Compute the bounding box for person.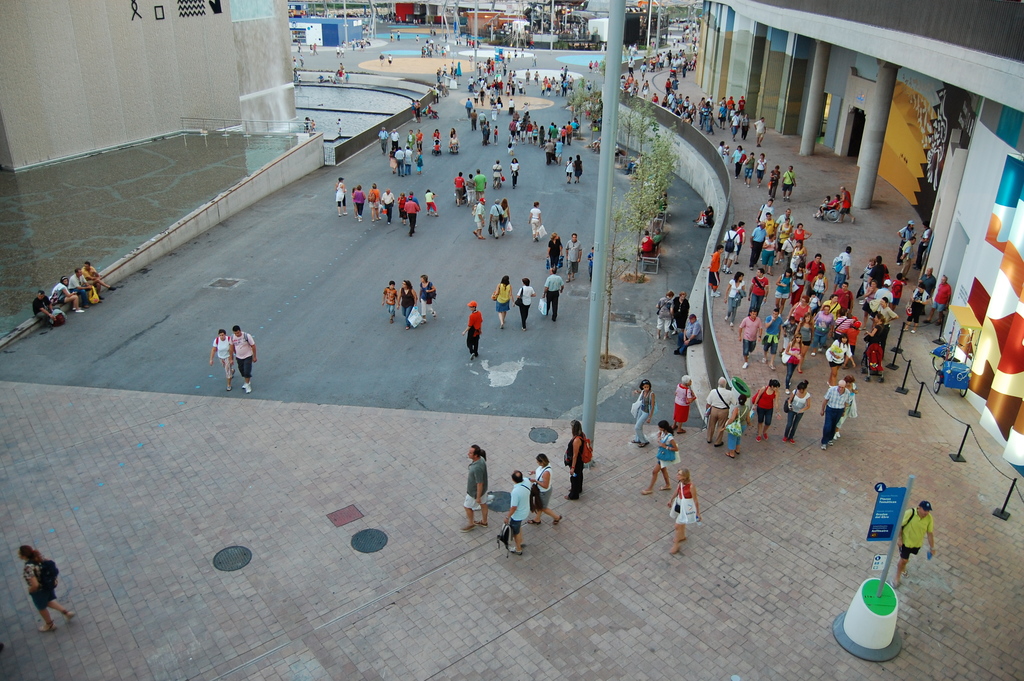
box=[548, 124, 556, 134].
